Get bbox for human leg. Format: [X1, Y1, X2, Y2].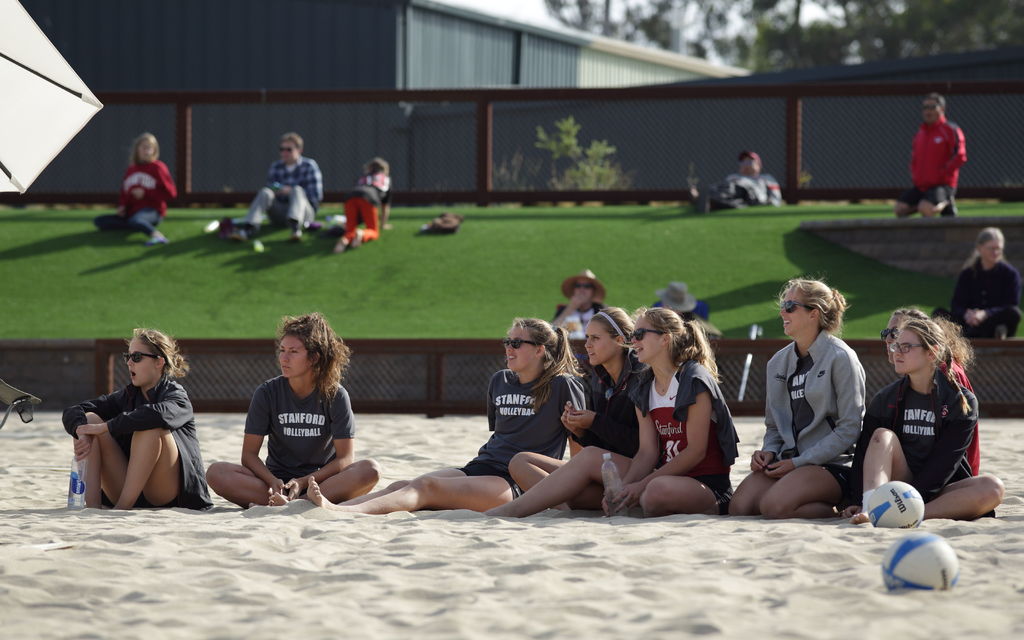
[286, 185, 318, 241].
